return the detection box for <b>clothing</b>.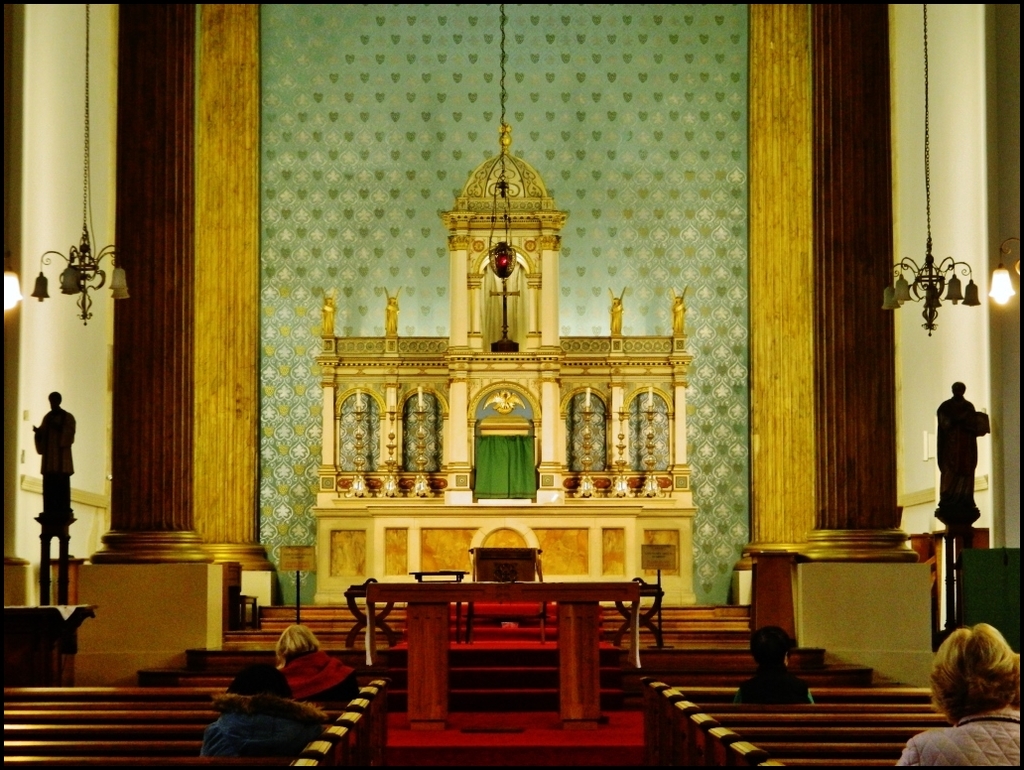
895:704:1019:764.
